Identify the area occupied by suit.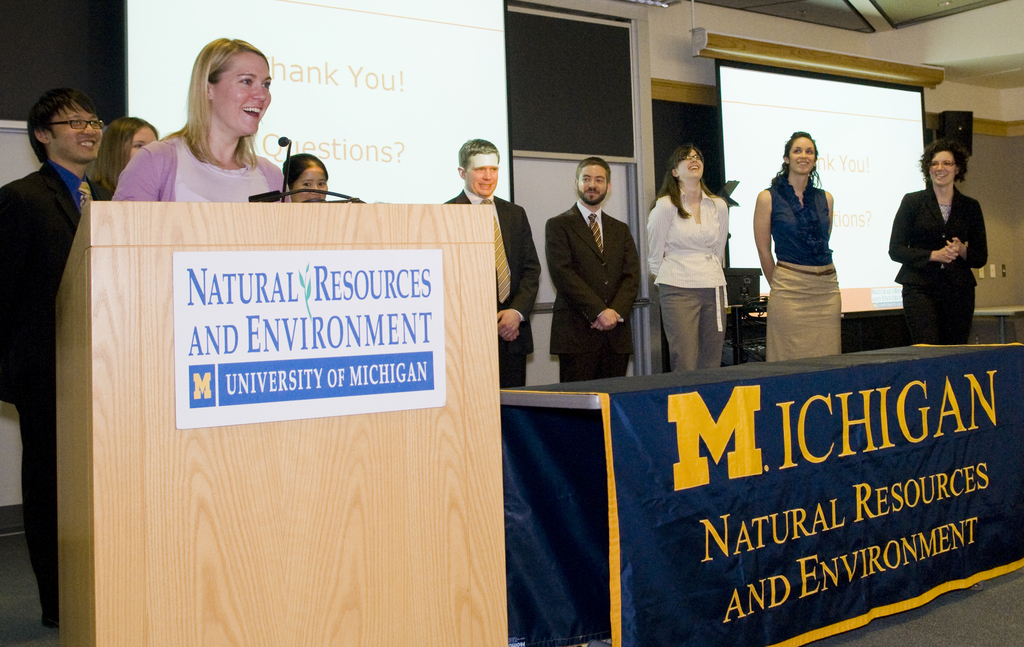
Area: x1=883, y1=181, x2=988, y2=293.
